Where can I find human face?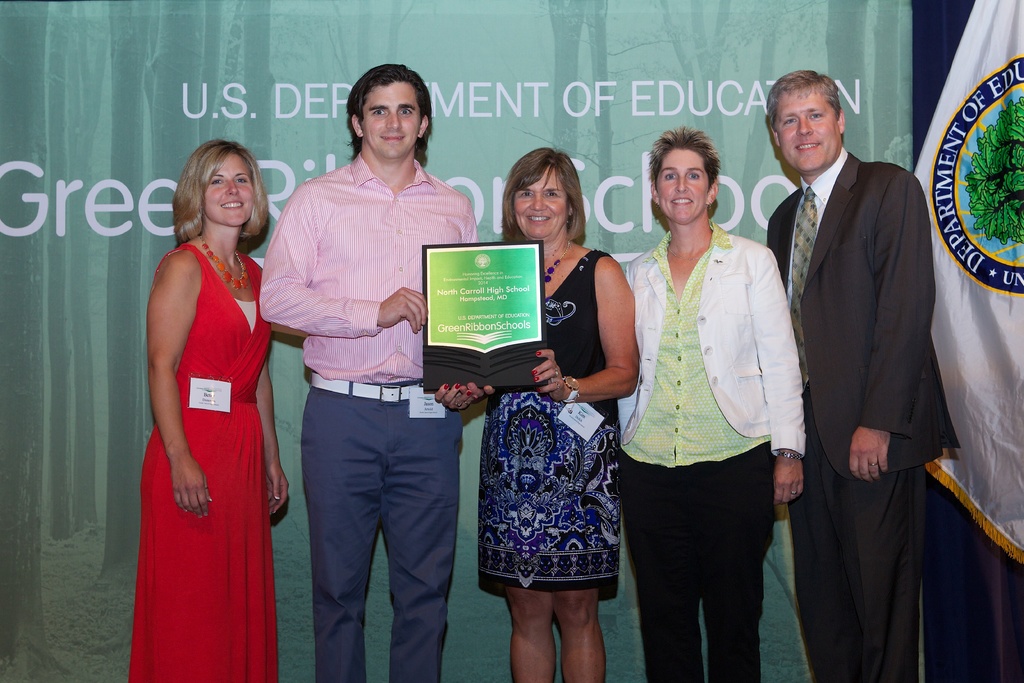
You can find it at detection(200, 153, 252, 228).
